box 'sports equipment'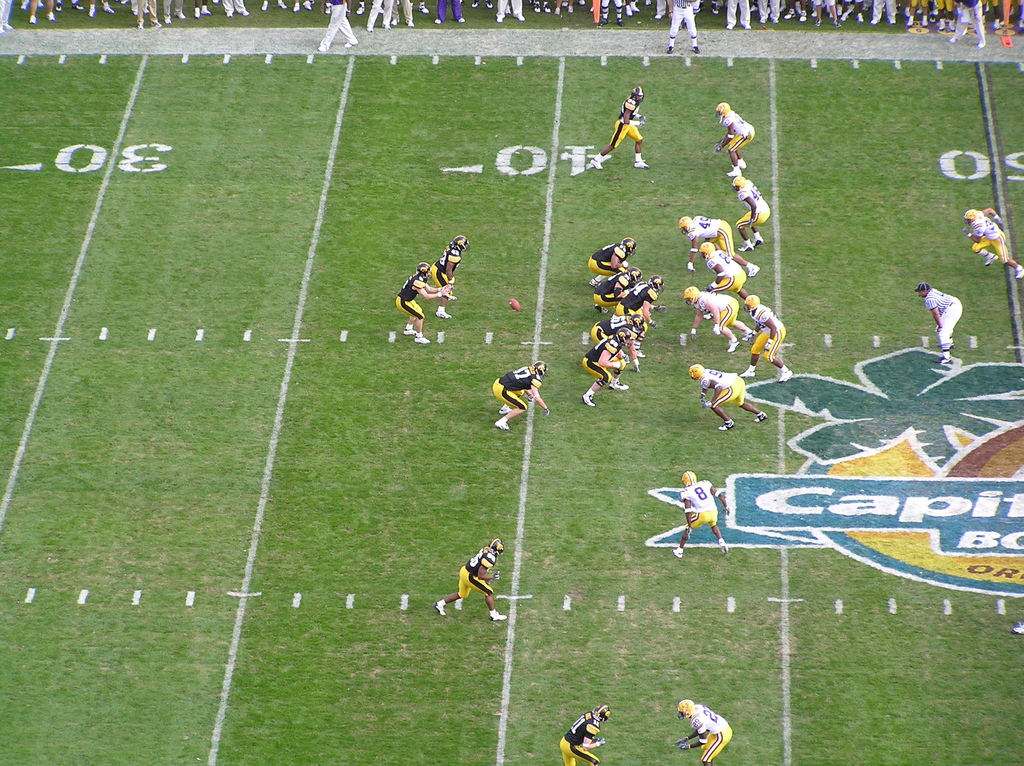
crop(961, 207, 978, 224)
